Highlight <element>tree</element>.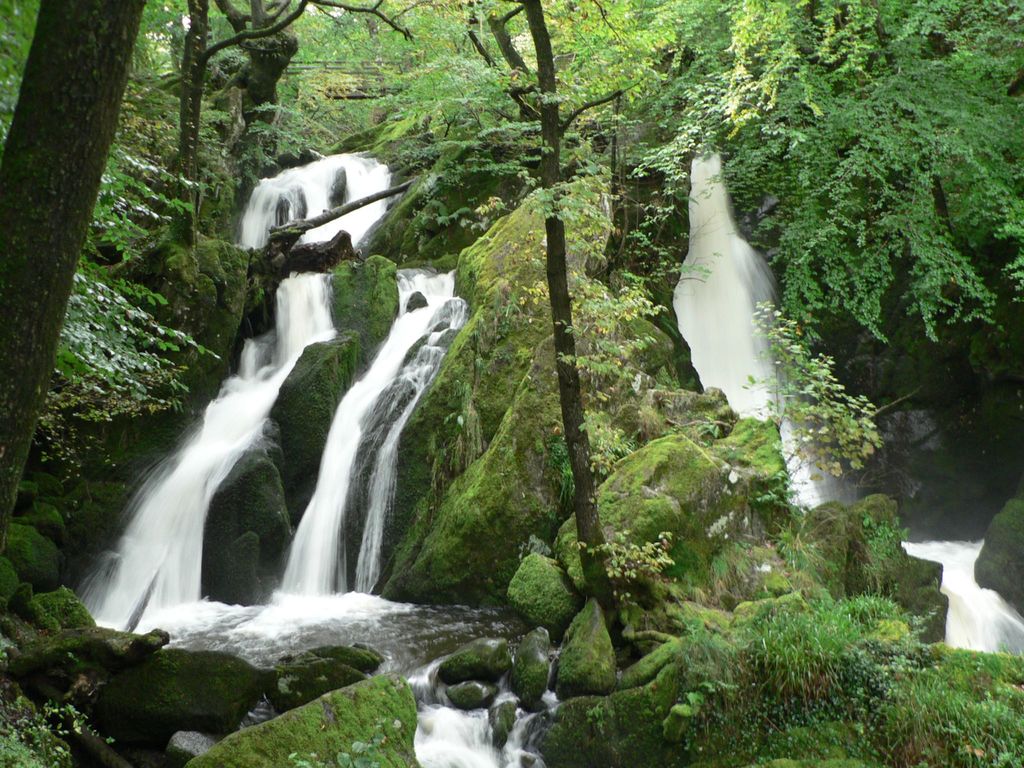
Highlighted region: detection(0, 0, 147, 535).
